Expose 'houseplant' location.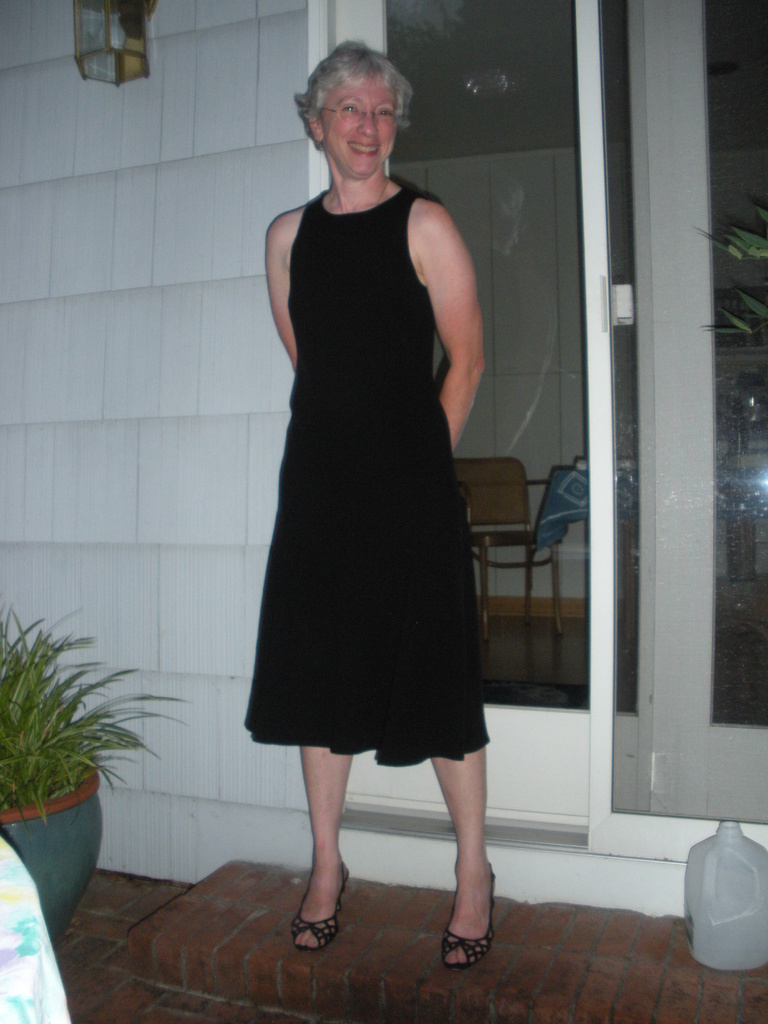
Exposed at x1=0 y1=610 x2=159 y2=942.
